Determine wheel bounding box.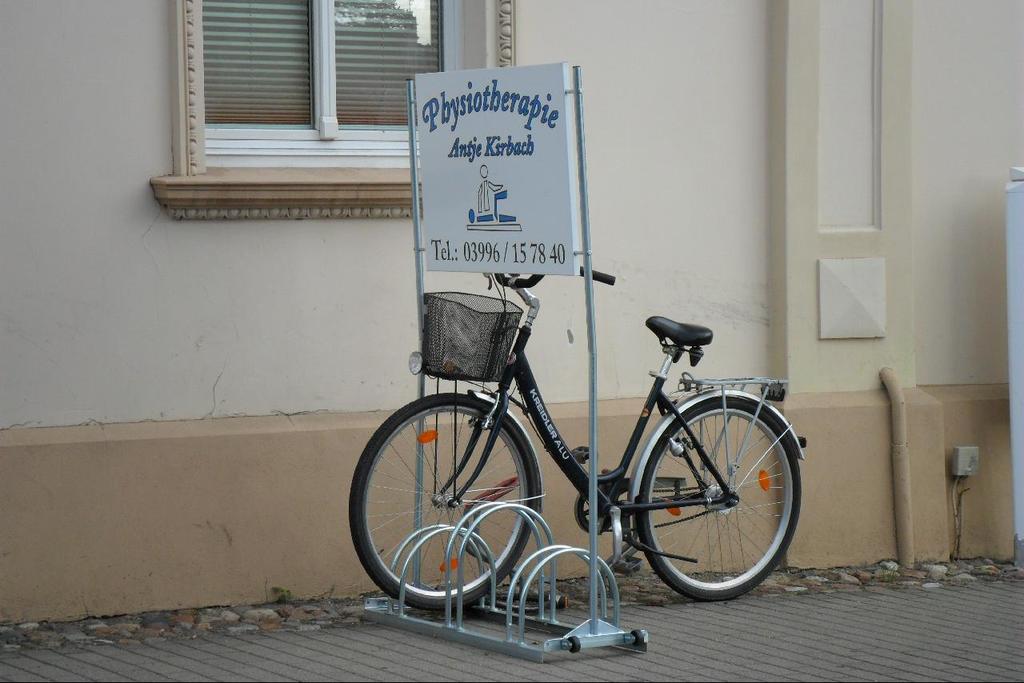
Determined: Rect(624, 385, 796, 608).
